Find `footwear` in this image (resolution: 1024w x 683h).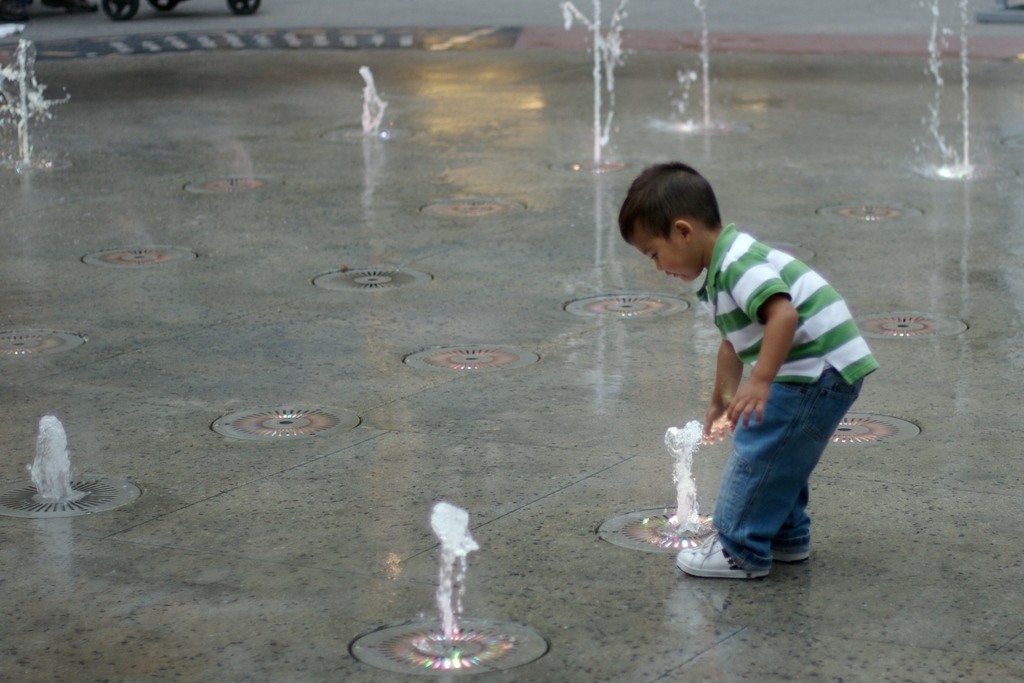
bbox(678, 532, 774, 584).
